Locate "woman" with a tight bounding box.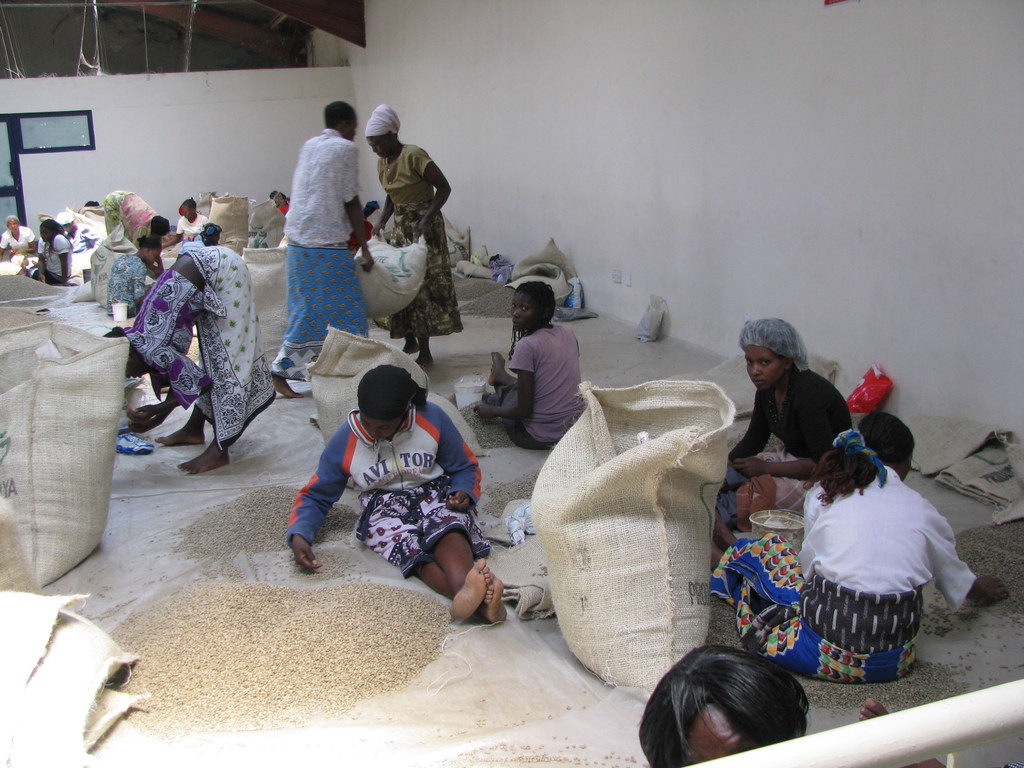
box=[0, 212, 39, 262].
